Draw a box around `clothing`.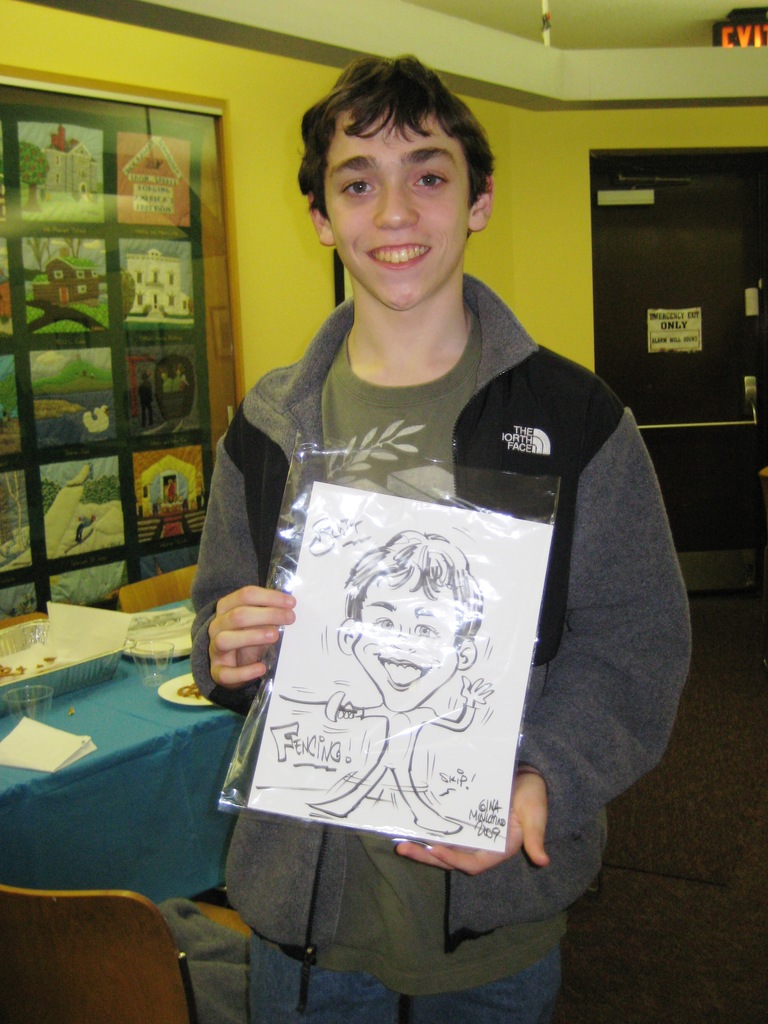
box(192, 276, 698, 1023).
